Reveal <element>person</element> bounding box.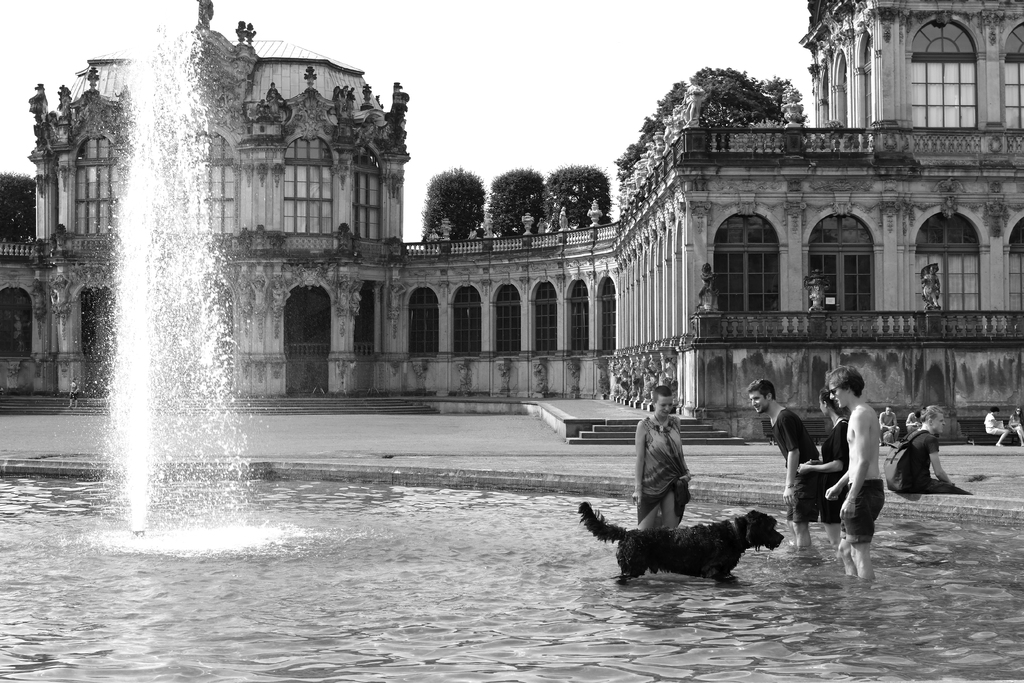
Revealed: locate(823, 364, 886, 584).
